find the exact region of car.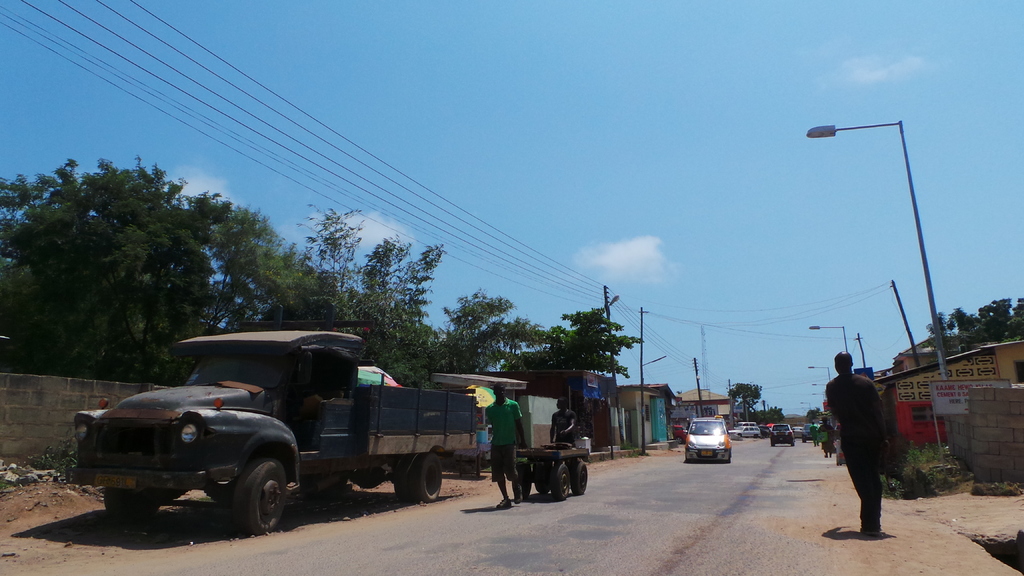
Exact region: select_region(771, 424, 792, 447).
